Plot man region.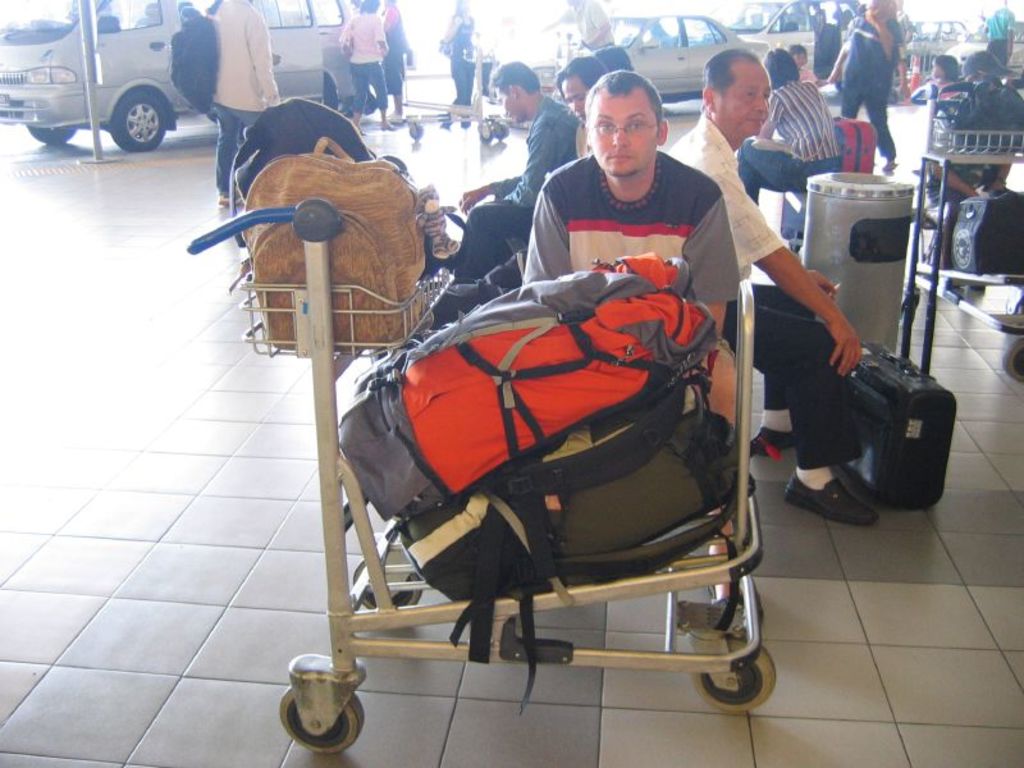
Plotted at {"x1": 452, "y1": 59, "x2": 579, "y2": 279}.
